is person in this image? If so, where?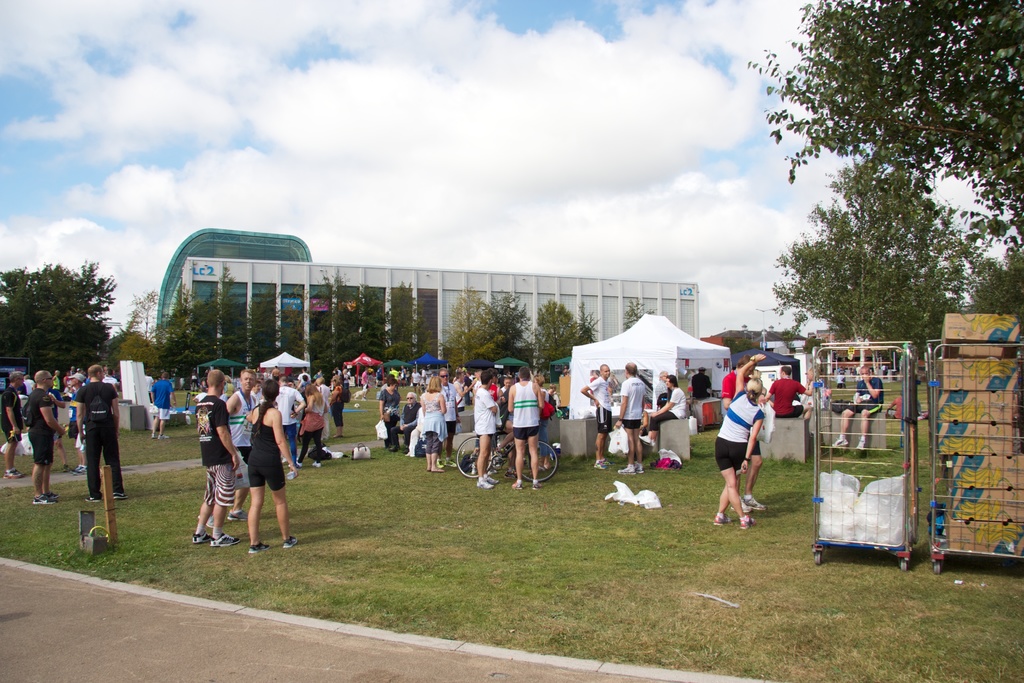
Yes, at (x1=653, y1=367, x2=672, y2=407).
